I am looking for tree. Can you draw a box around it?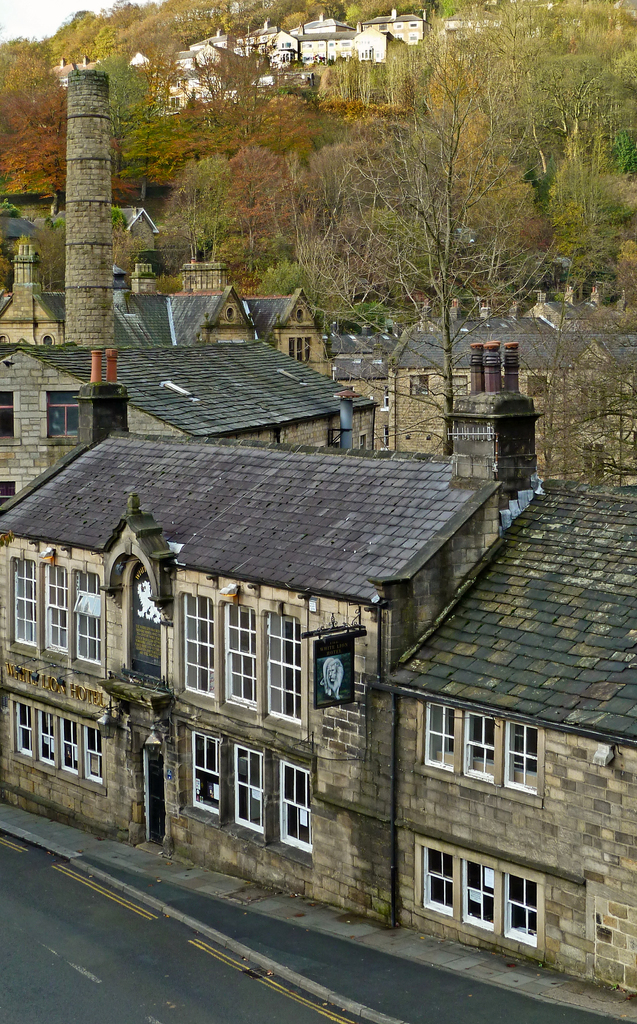
Sure, the bounding box is x1=49, y1=0, x2=193, y2=89.
